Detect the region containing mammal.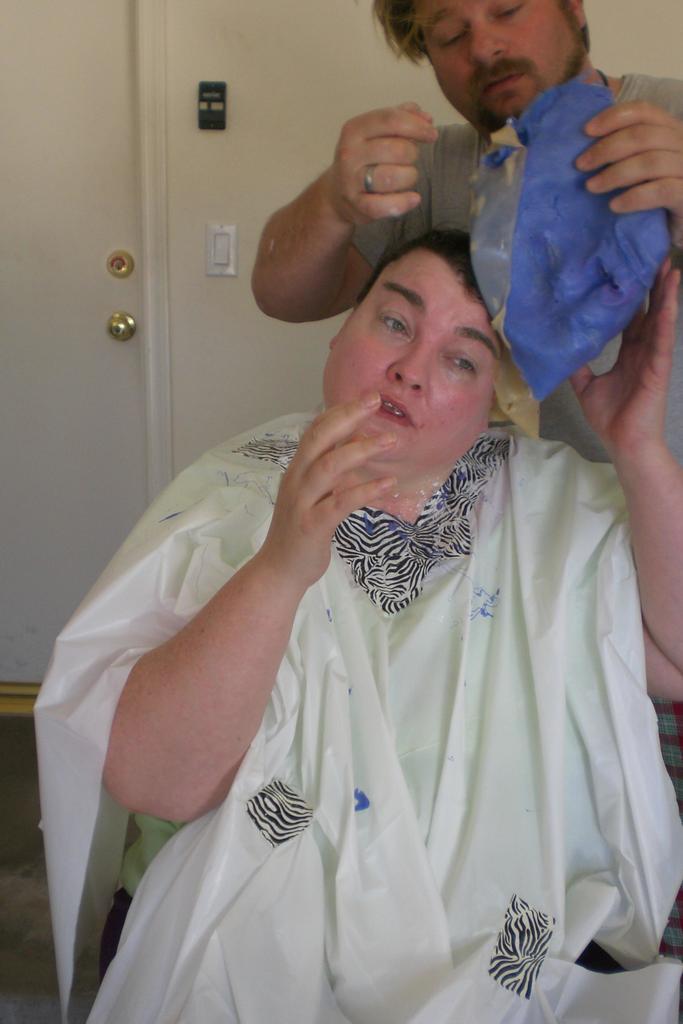
95 132 668 978.
